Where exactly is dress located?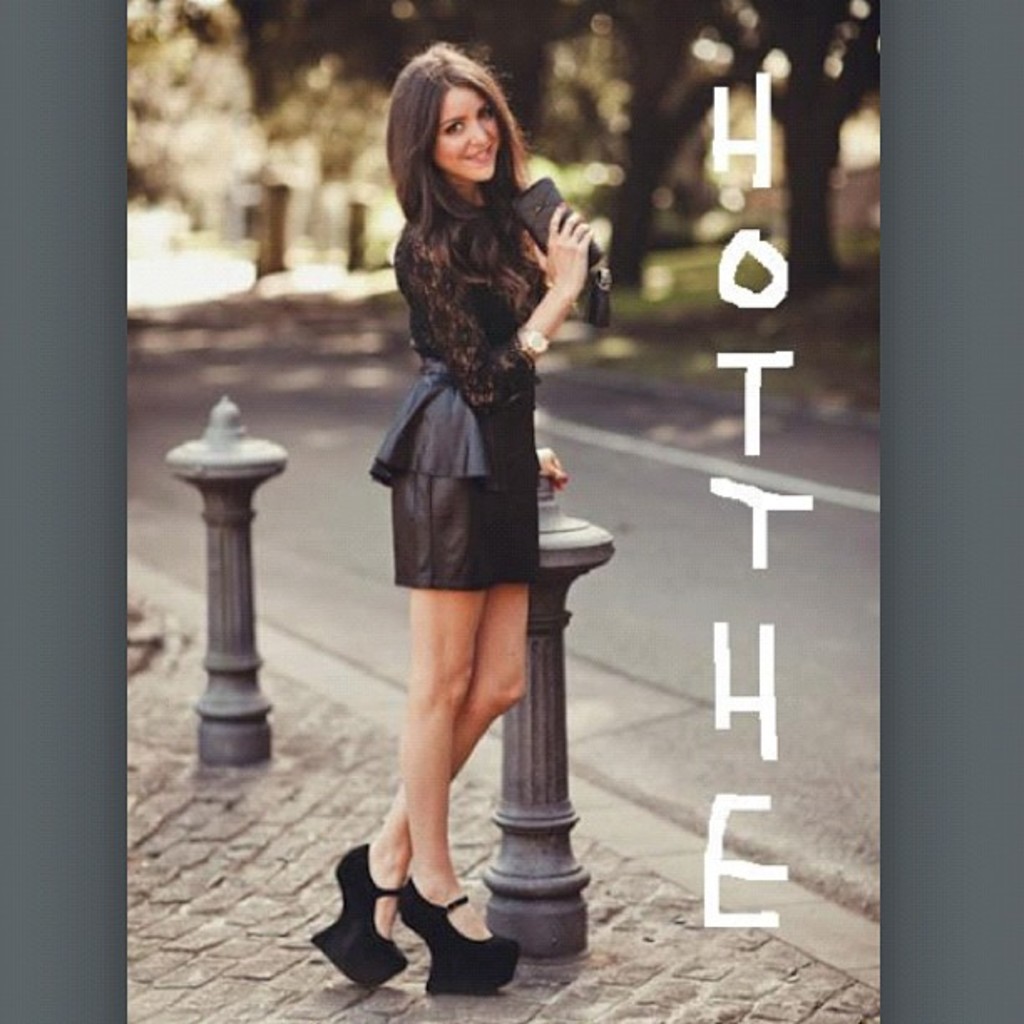
Its bounding box is bbox=[371, 204, 545, 596].
